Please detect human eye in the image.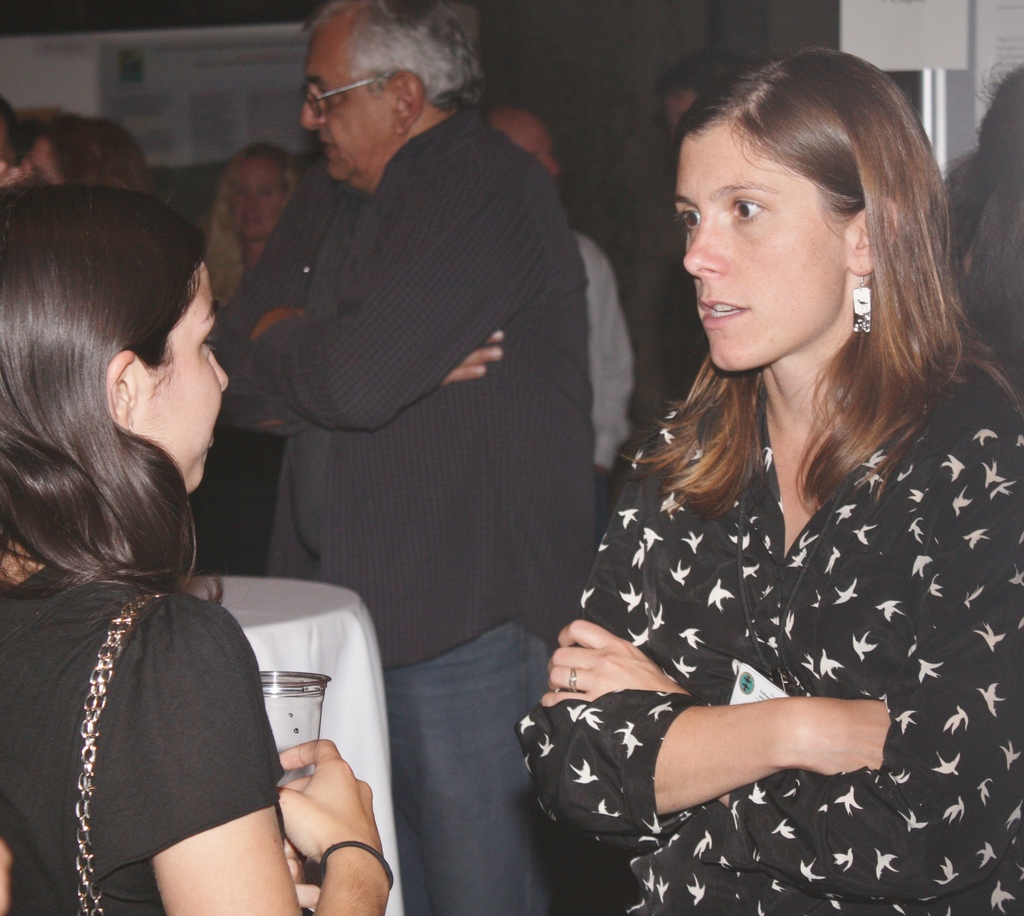
bbox=(315, 85, 336, 108).
